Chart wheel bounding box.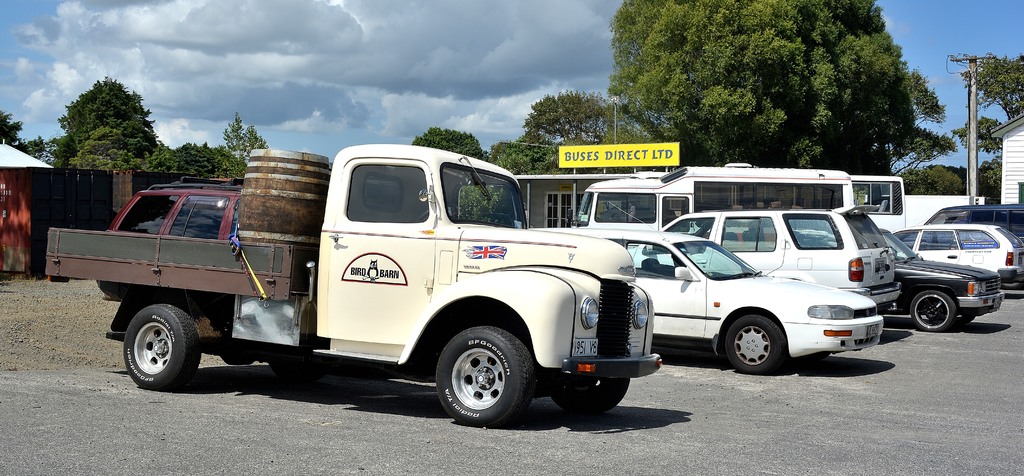
Charted: pyautogui.locateOnScreen(722, 313, 789, 375).
